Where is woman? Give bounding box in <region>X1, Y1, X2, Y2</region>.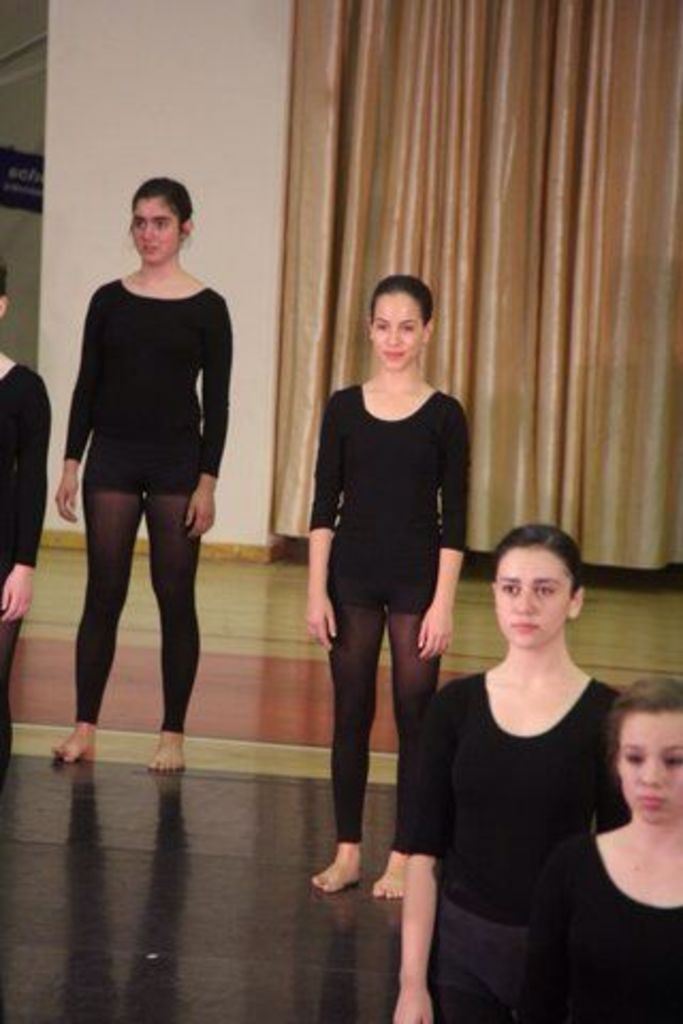
<region>51, 175, 228, 770</region>.
